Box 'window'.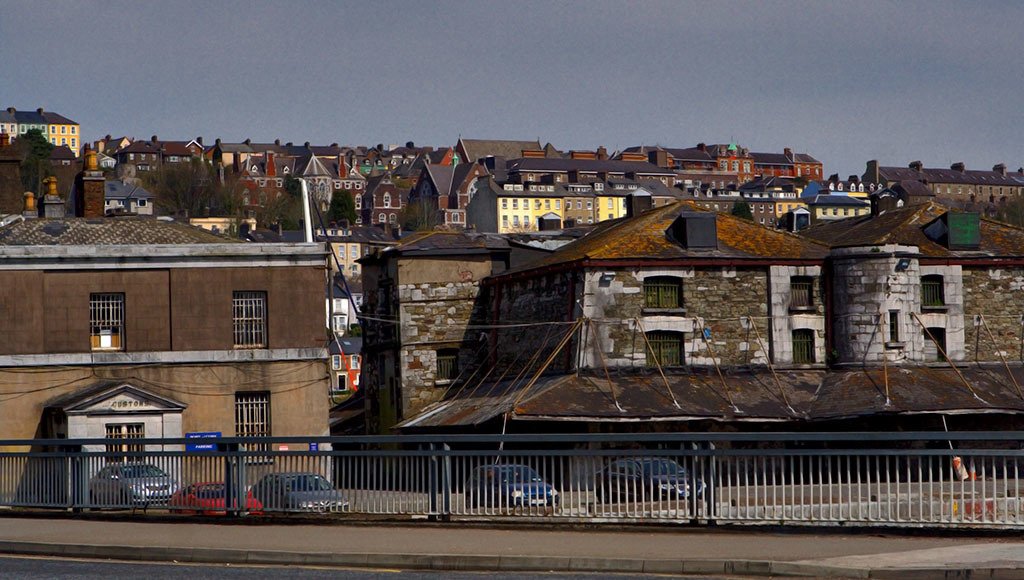
646/332/687/365.
